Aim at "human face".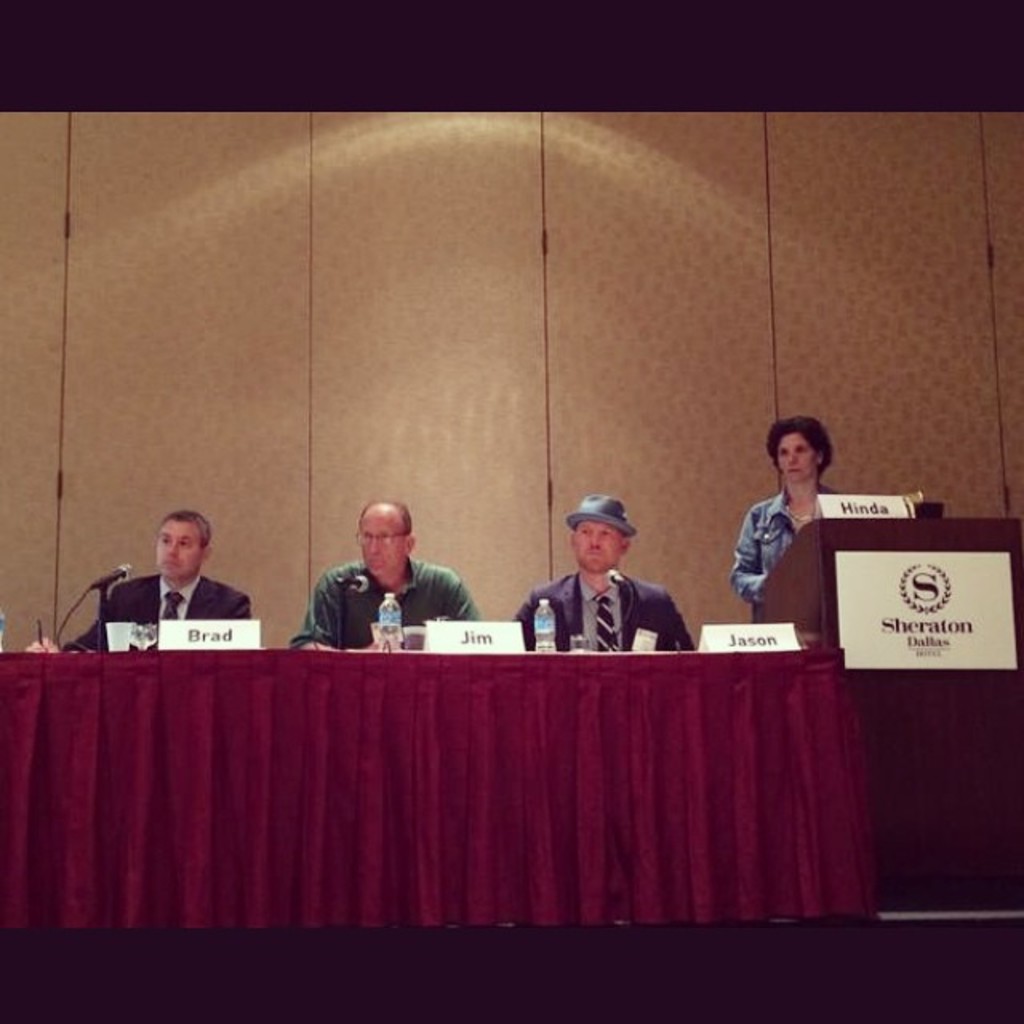
Aimed at detection(781, 435, 816, 480).
